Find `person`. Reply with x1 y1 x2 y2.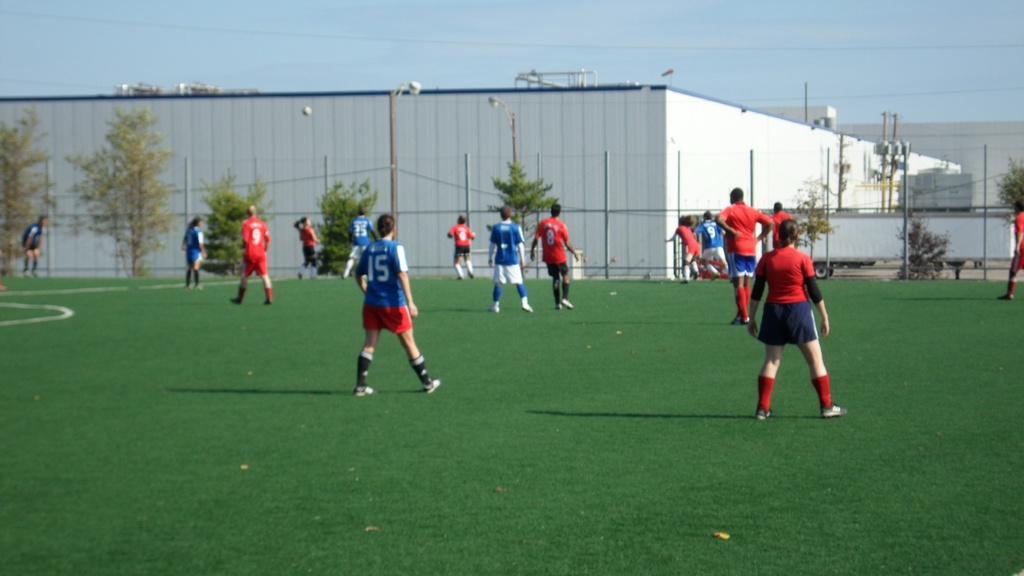
765 198 790 241.
